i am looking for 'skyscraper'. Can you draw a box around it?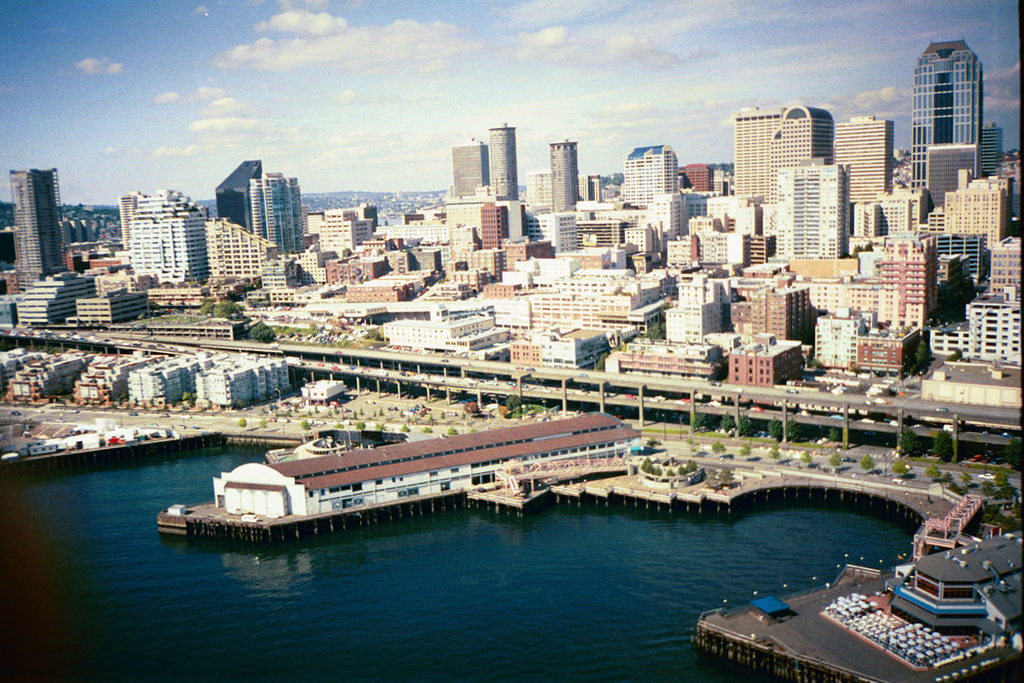
Sure, the bounding box is pyautogui.locateOnScreen(732, 97, 828, 215).
